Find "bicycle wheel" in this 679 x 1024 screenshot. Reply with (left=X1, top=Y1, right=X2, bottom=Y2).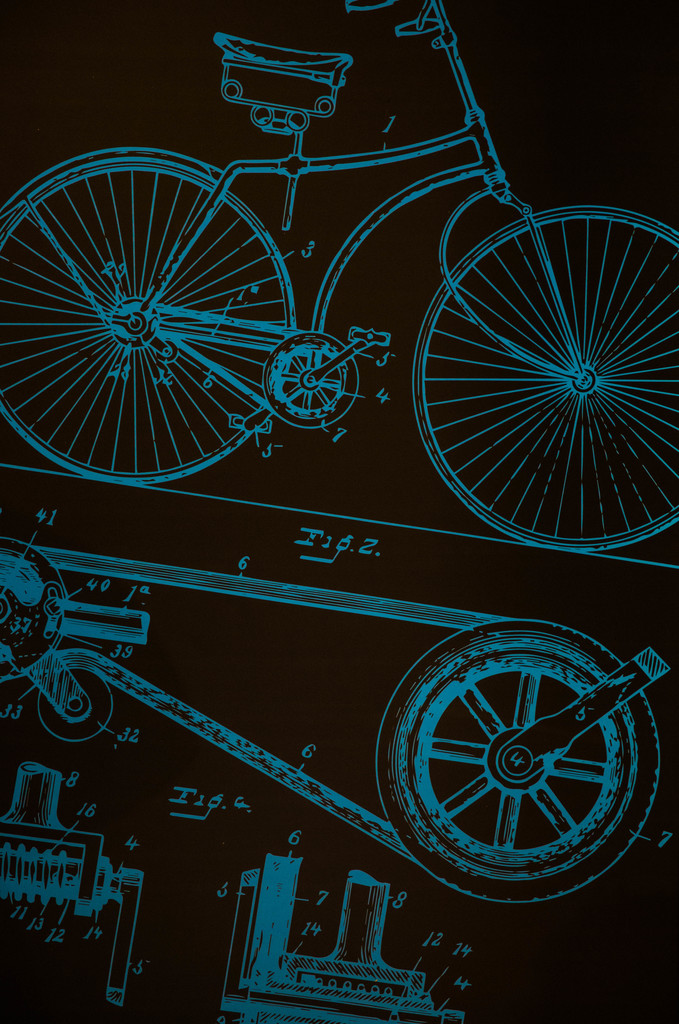
(left=1, top=152, right=297, bottom=486).
